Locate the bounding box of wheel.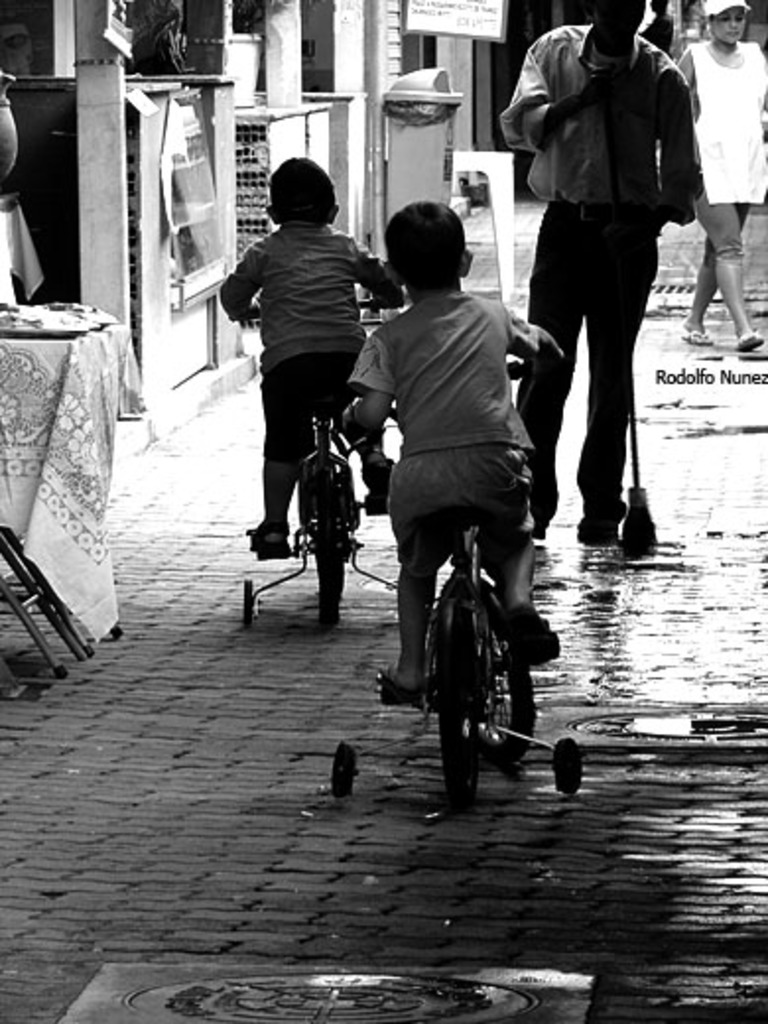
Bounding box: [429, 636, 482, 815].
